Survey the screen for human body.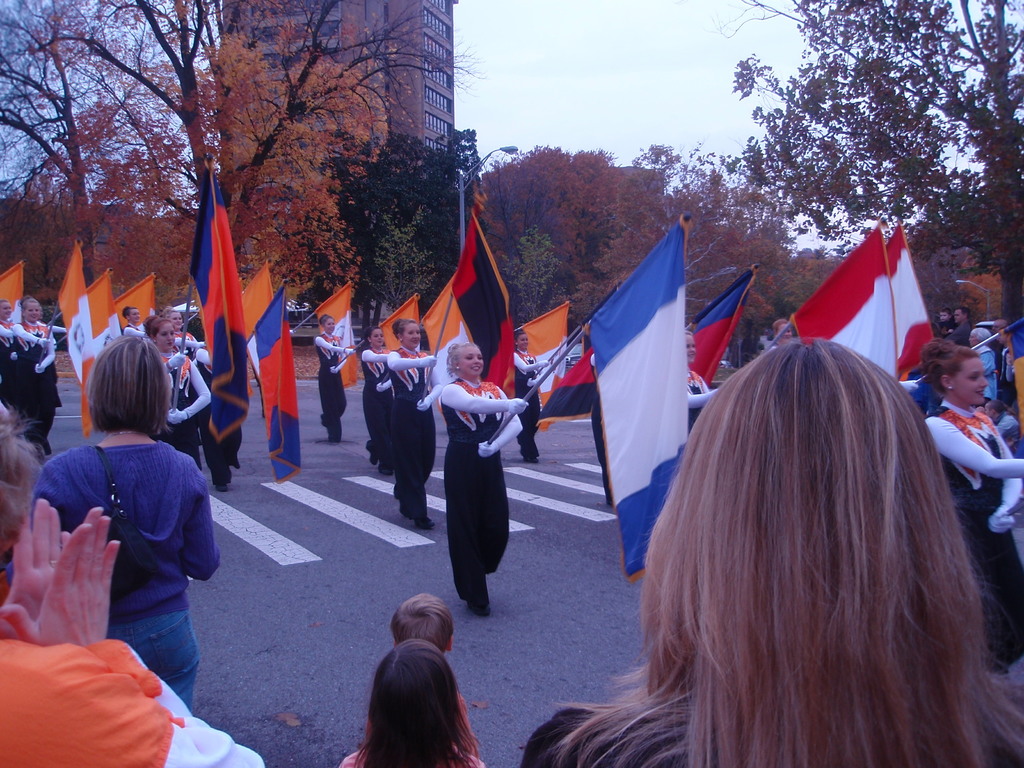
Survey found: [x1=176, y1=338, x2=202, y2=349].
